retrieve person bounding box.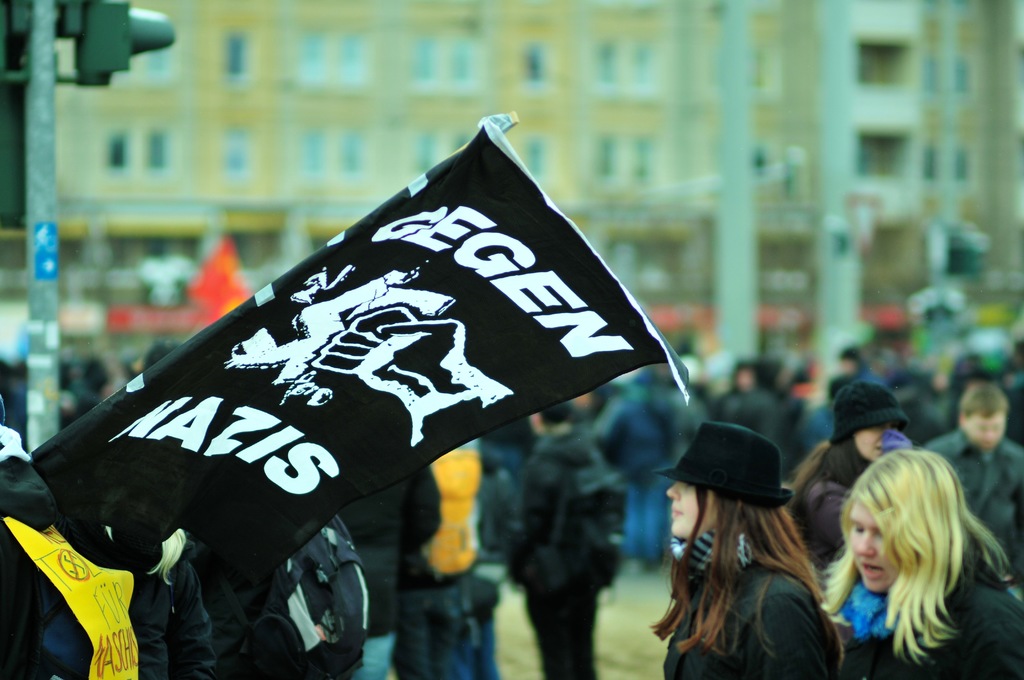
Bounding box: x1=496, y1=394, x2=627, y2=677.
